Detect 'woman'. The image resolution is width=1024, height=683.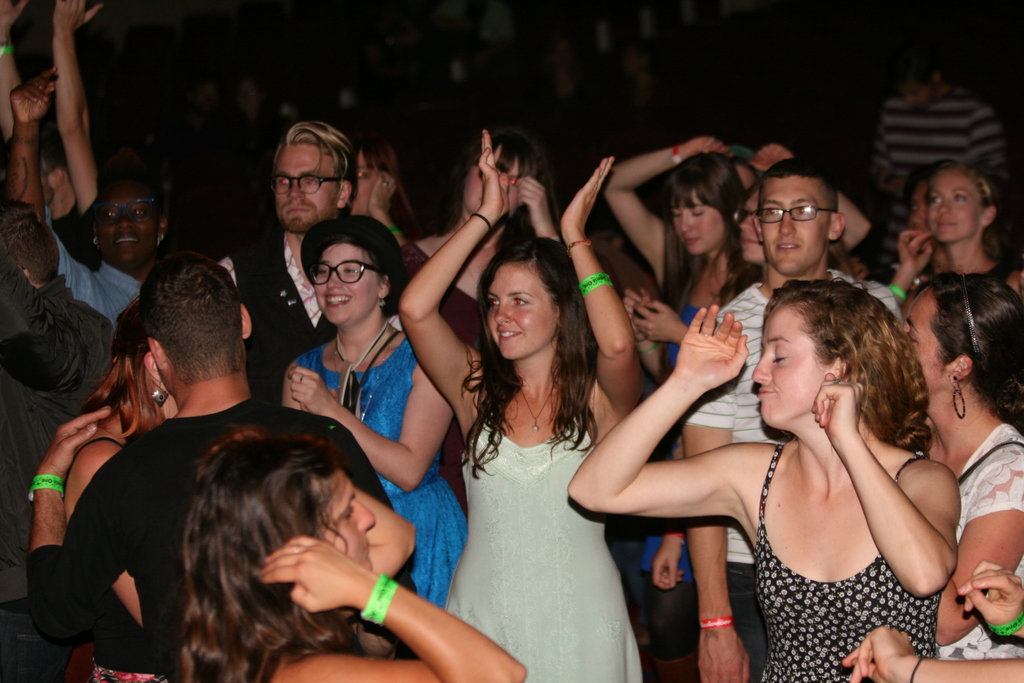
x1=179, y1=422, x2=529, y2=682.
